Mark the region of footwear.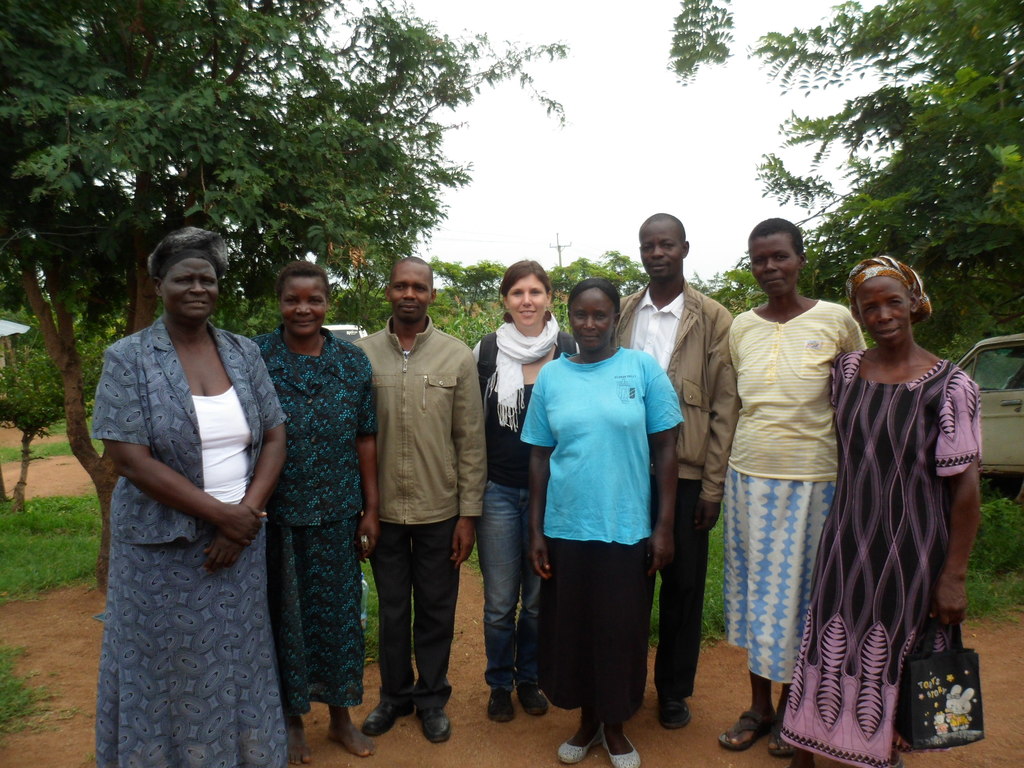
Region: locate(598, 725, 636, 767).
